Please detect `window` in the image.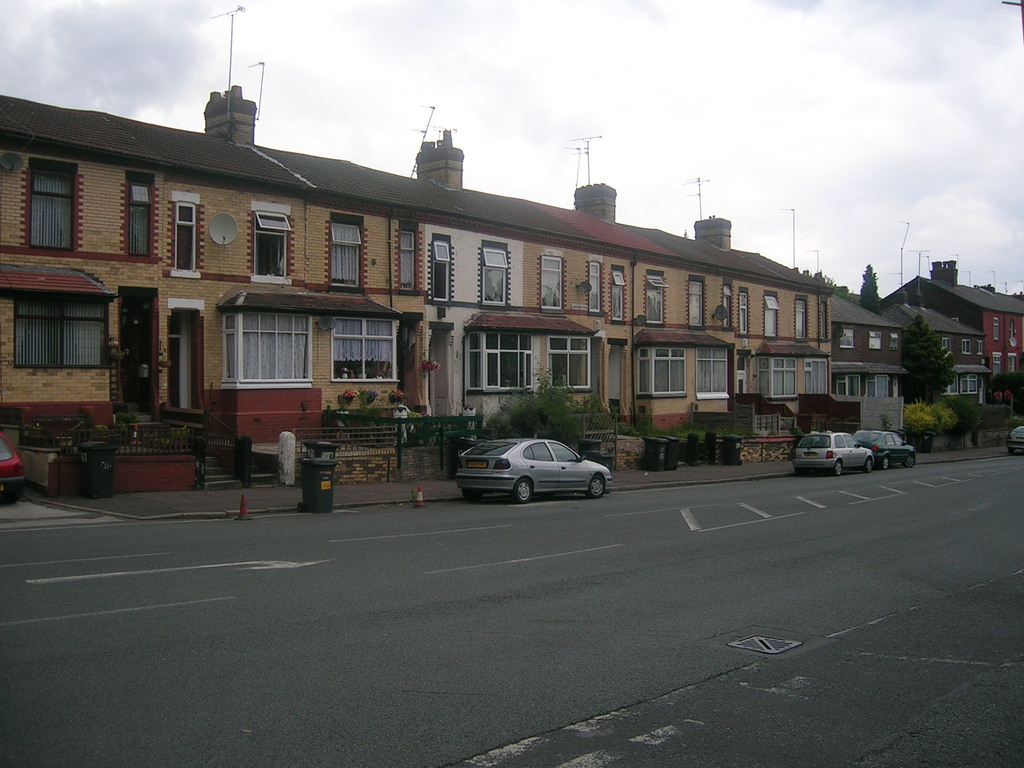
(x1=483, y1=249, x2=507, y2=305).
